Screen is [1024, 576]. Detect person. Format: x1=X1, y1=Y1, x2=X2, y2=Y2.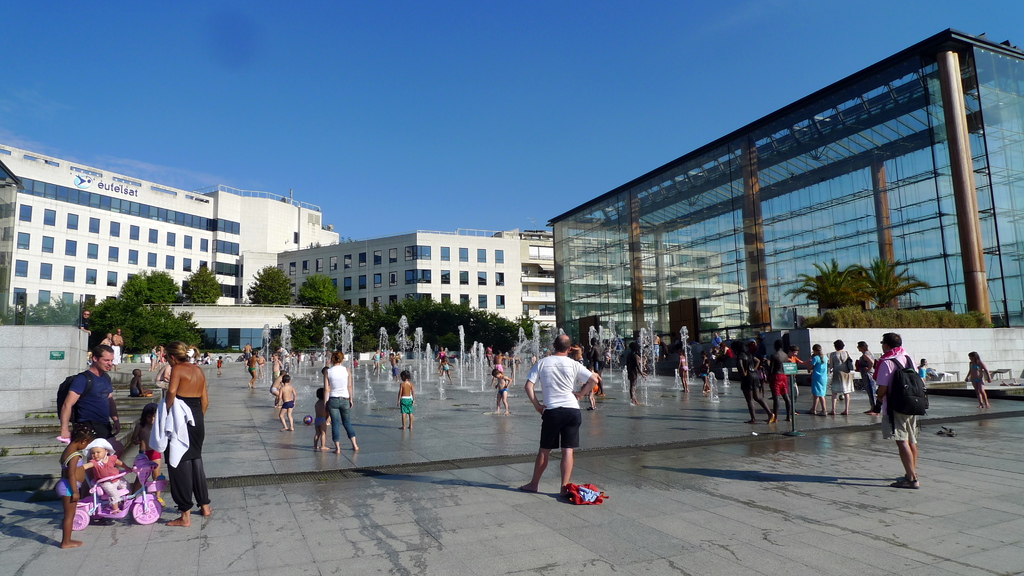
x1=150, y1=346, x2=162, y2=367.
